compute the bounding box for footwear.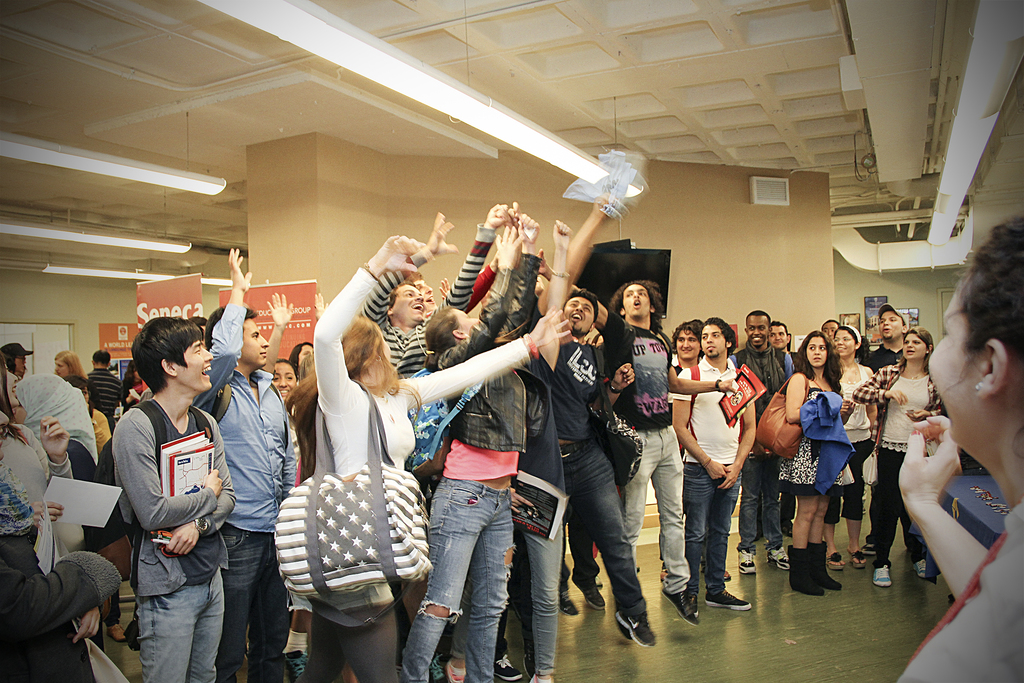
x1=575, y1=577, x2=607, y2=610.
